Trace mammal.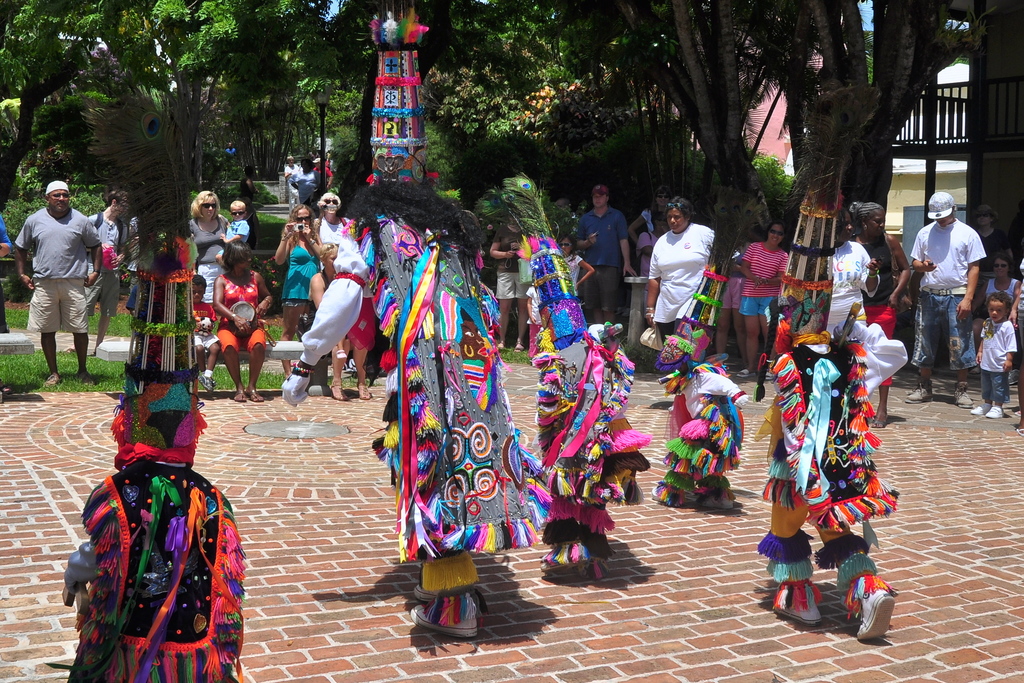
Traced to x1=320 y1=151 x2=337 y2=167.
